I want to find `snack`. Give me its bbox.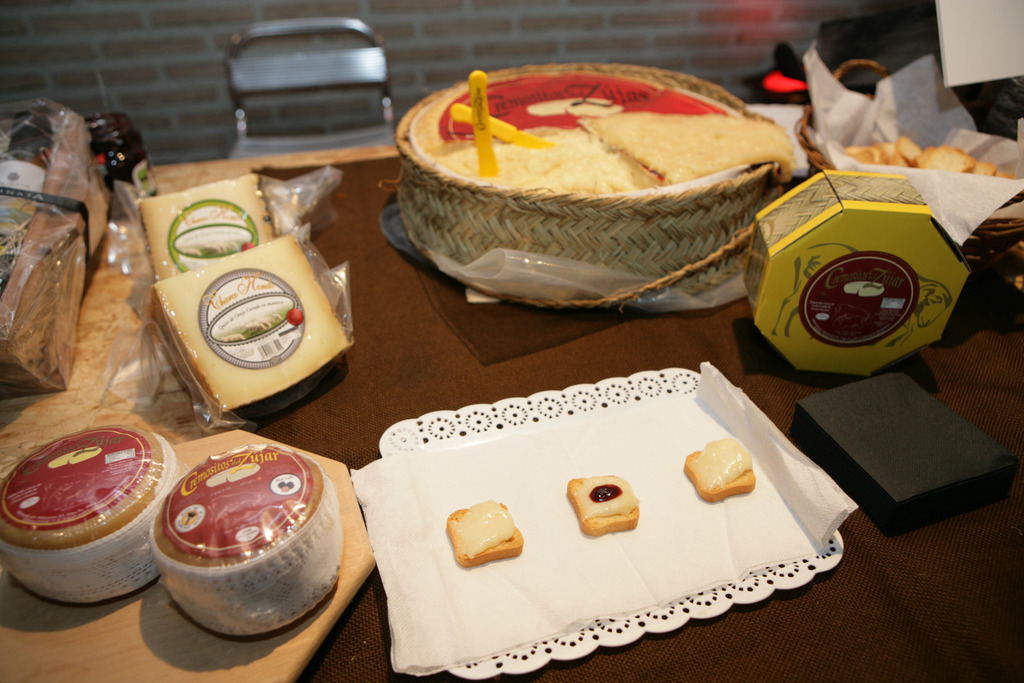
566/473/641/538.
